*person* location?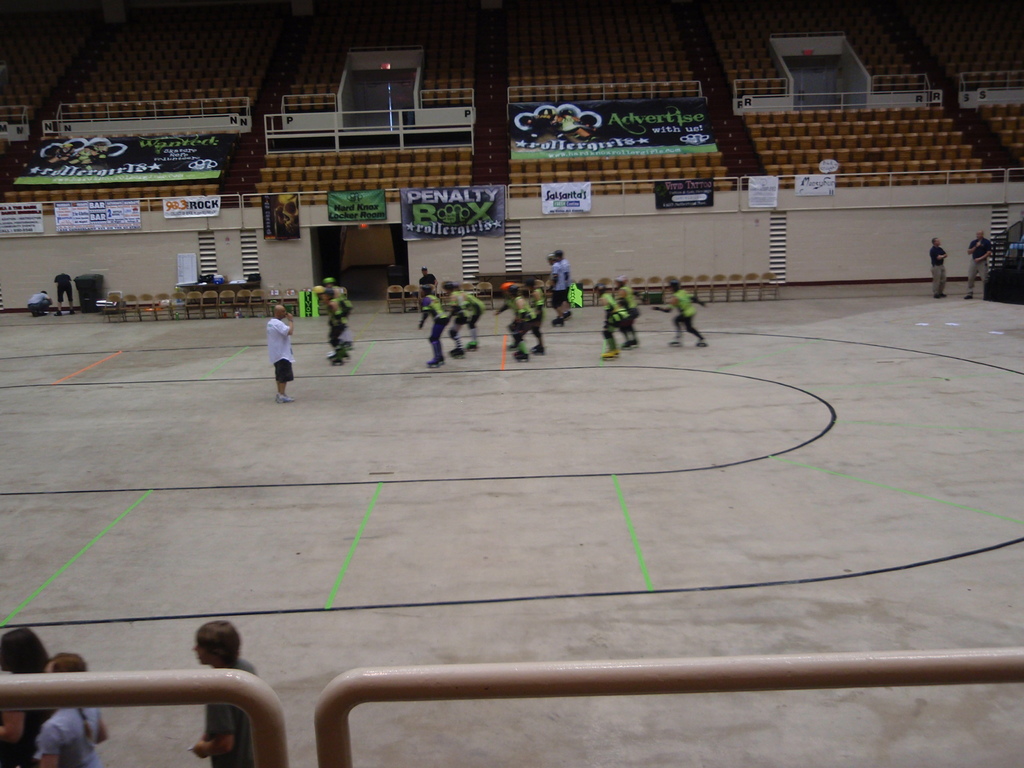
(x1=318, y1=282, x2=349, y2=359)
